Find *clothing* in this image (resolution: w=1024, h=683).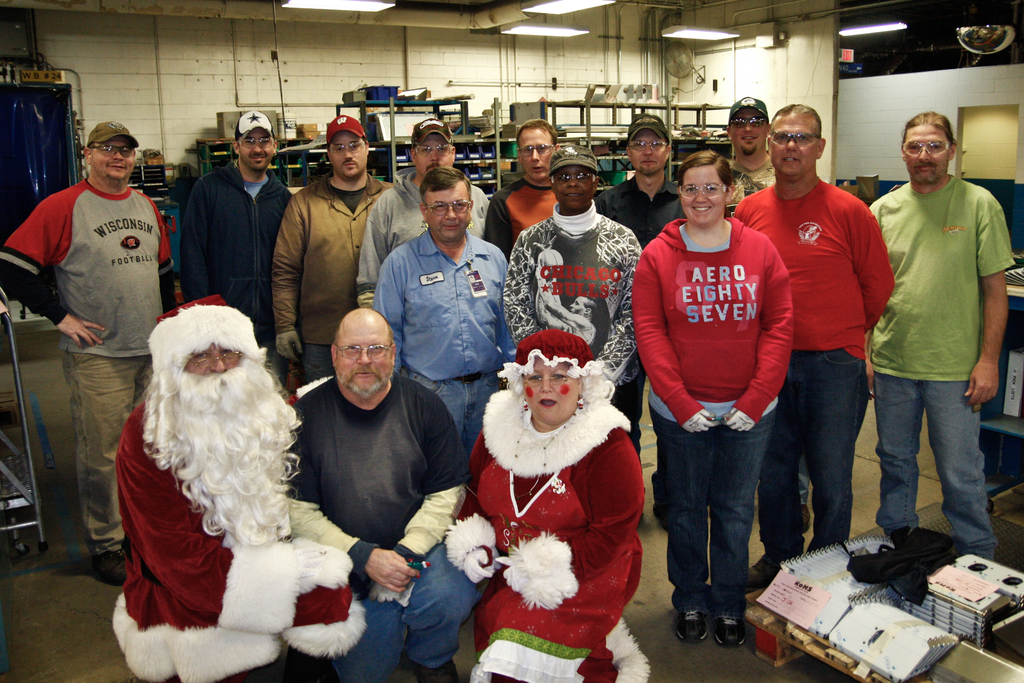
[x1=371, y1=233, x2=508, y2=438].
